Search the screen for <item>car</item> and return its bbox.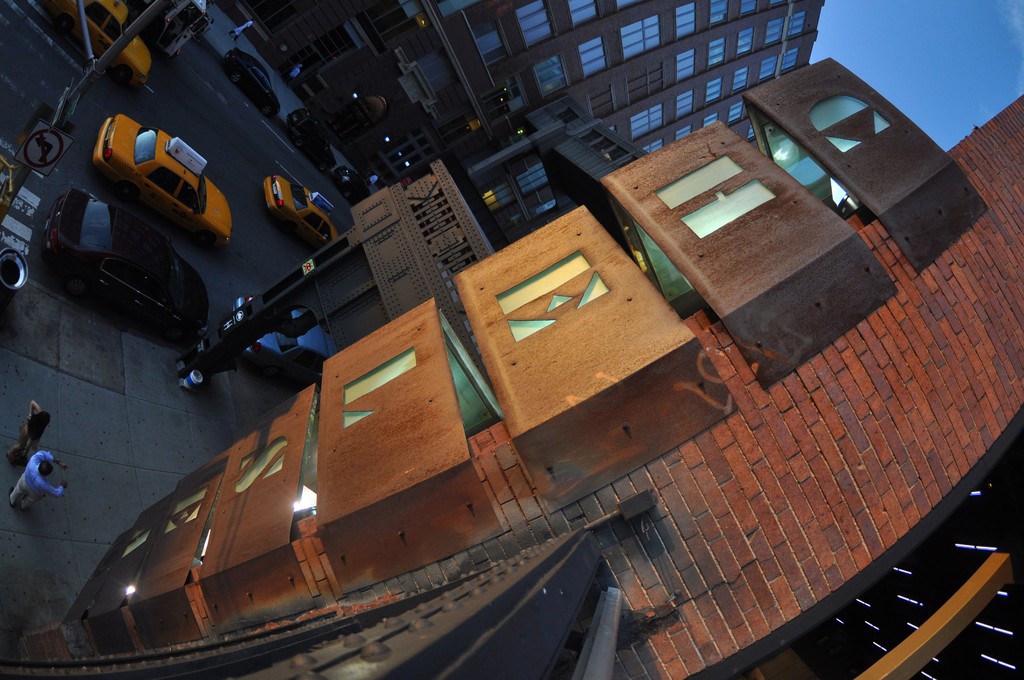
Found: locate(92, 106, 229, 240).
